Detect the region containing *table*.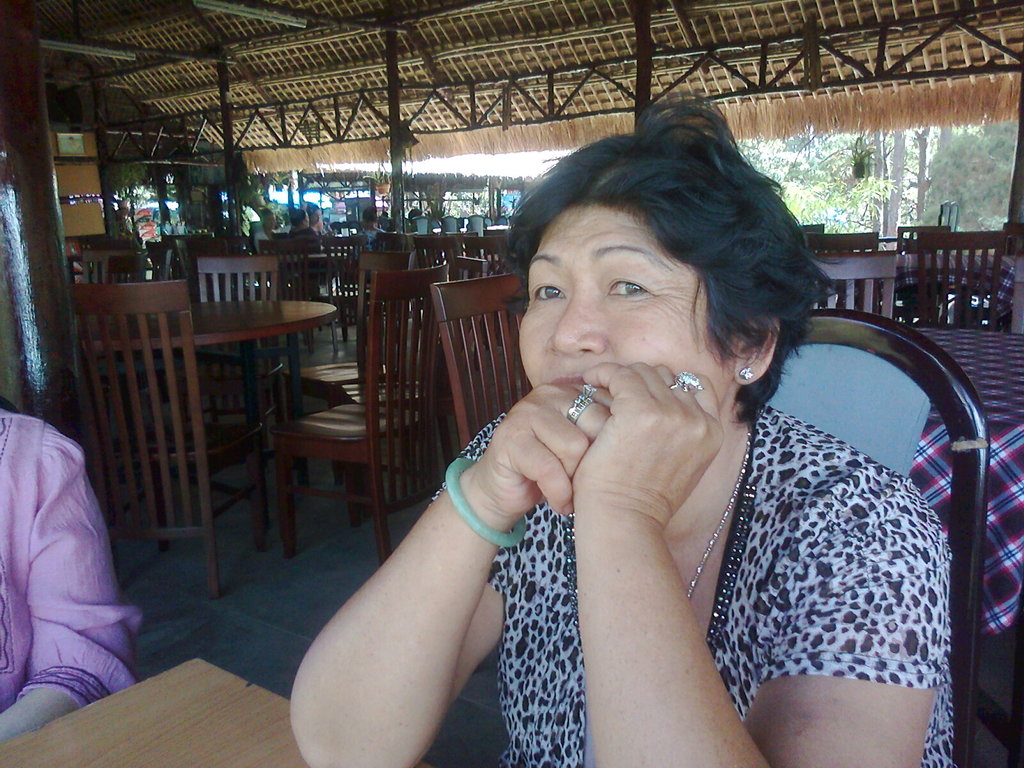
<box>0,650,433,767</box>.
